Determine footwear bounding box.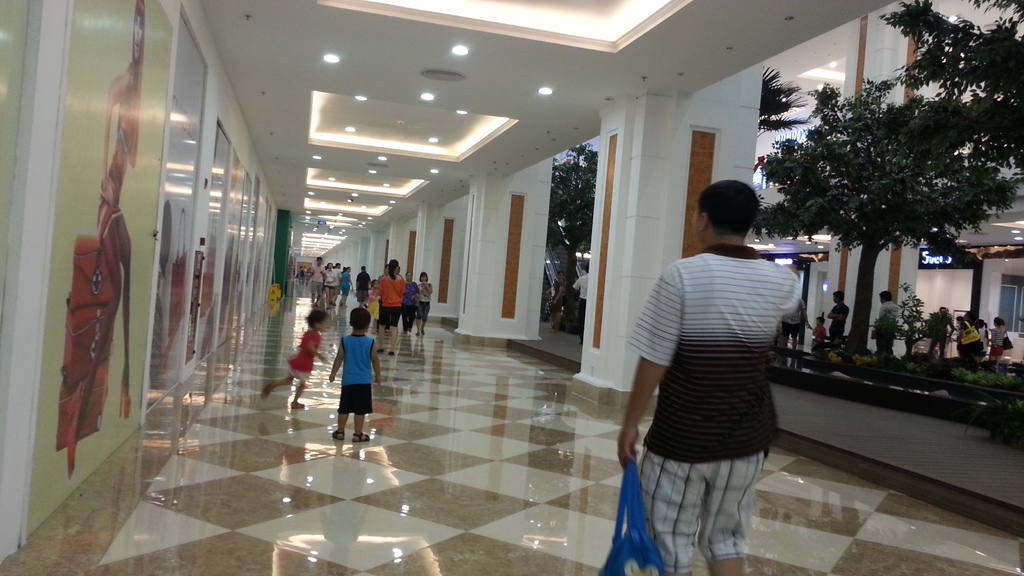
Determined: Rect(378, 347, 383, 357).
